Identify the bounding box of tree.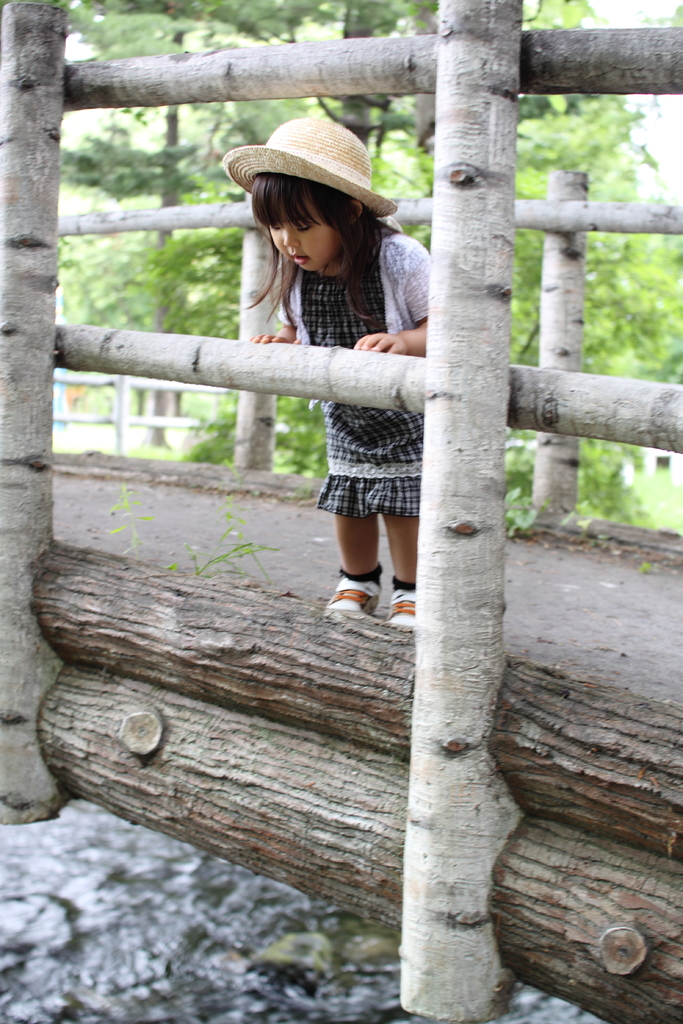
locate(65, 0, 682, 526).
